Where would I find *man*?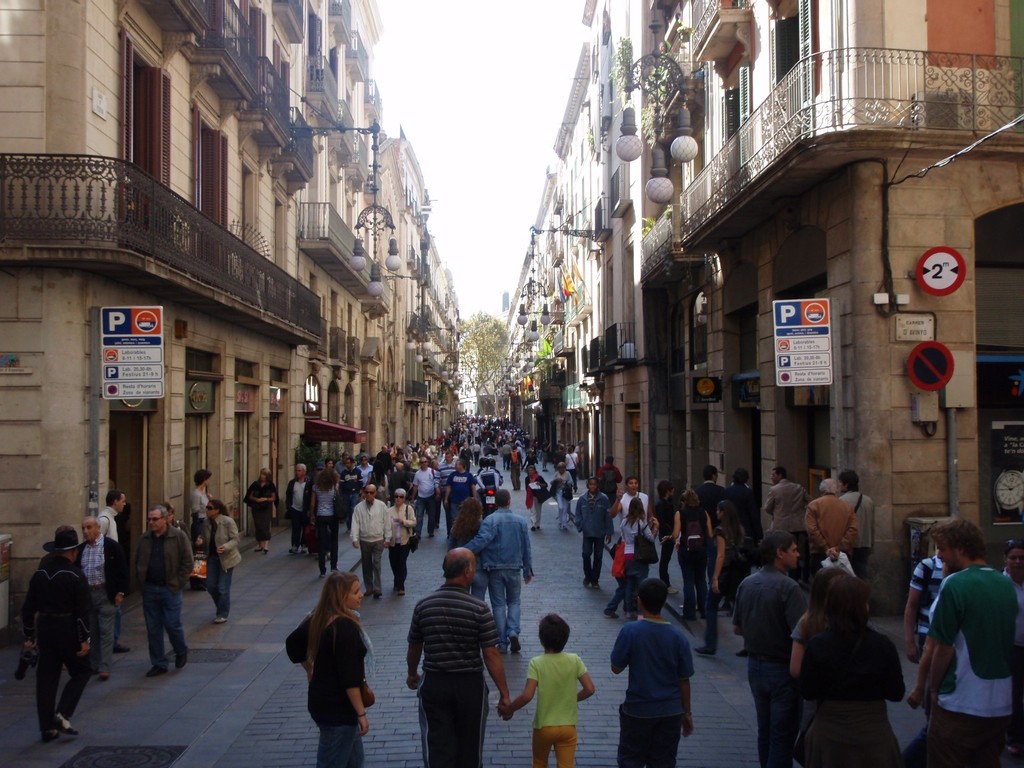
At x1=335 y1=451 x2=351 y2=475.
